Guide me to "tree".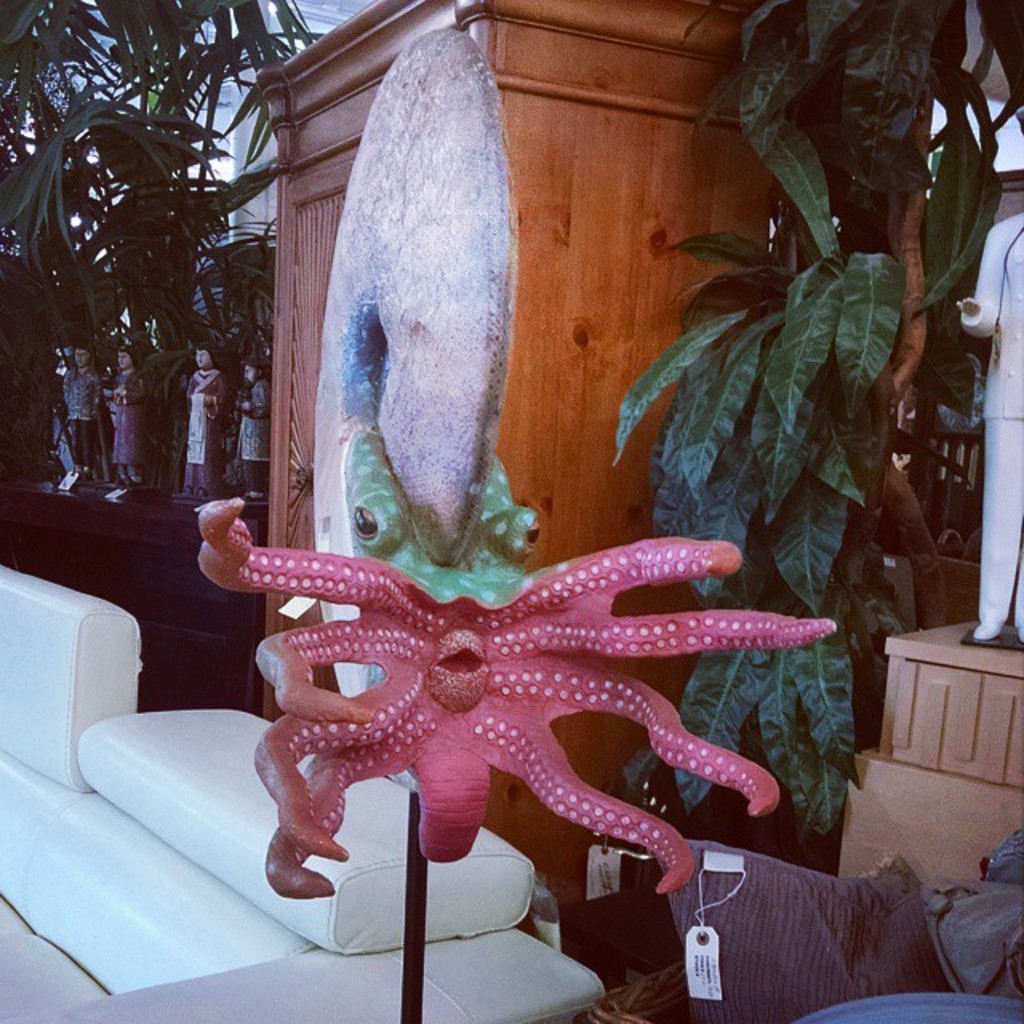
Guidance: <bbox>610, 0, 1022, 832</bbox>.
